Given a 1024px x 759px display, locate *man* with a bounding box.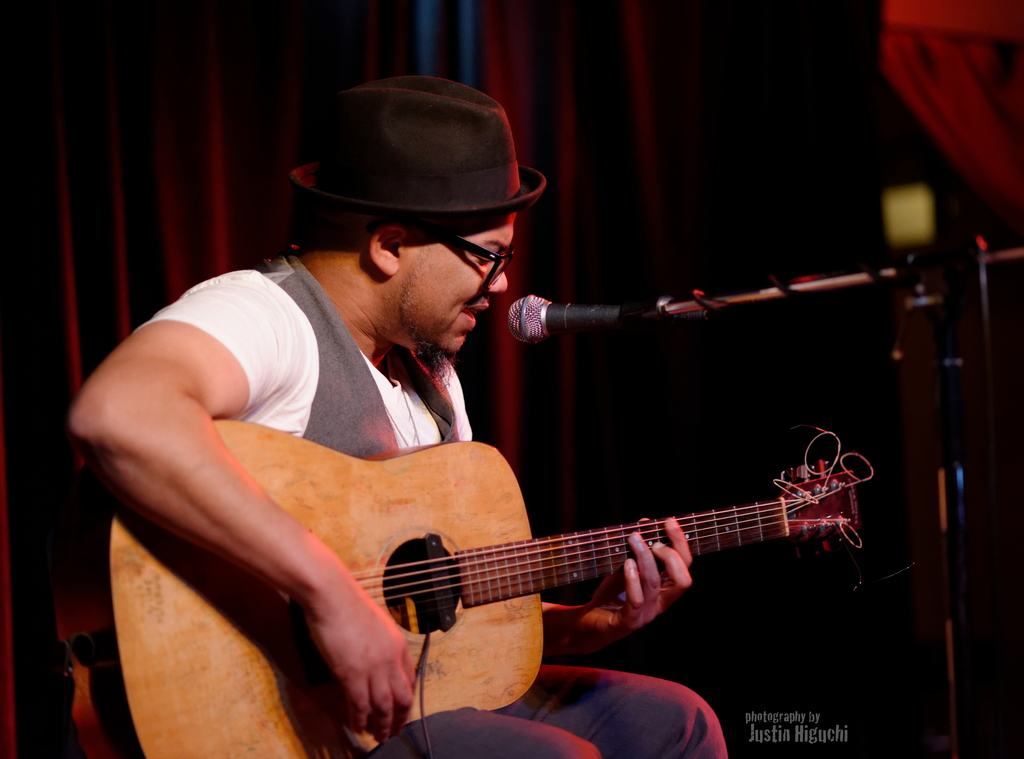
Located: <bbox>55, 64, 726, 758</bbox>.
